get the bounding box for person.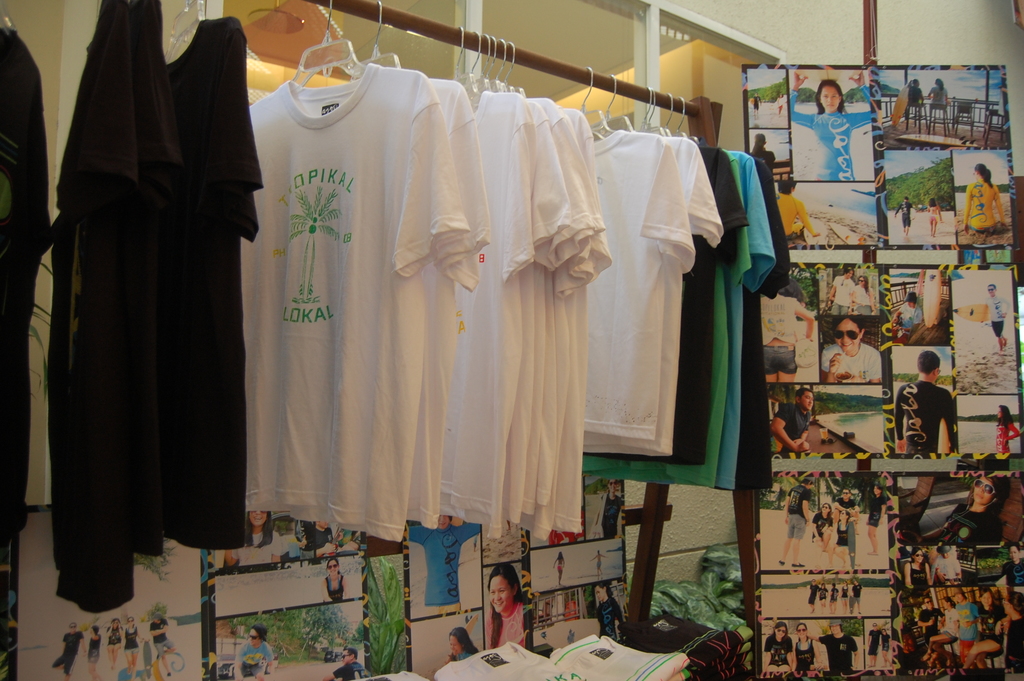
left=147, top=609, right=188, bottom=680.
